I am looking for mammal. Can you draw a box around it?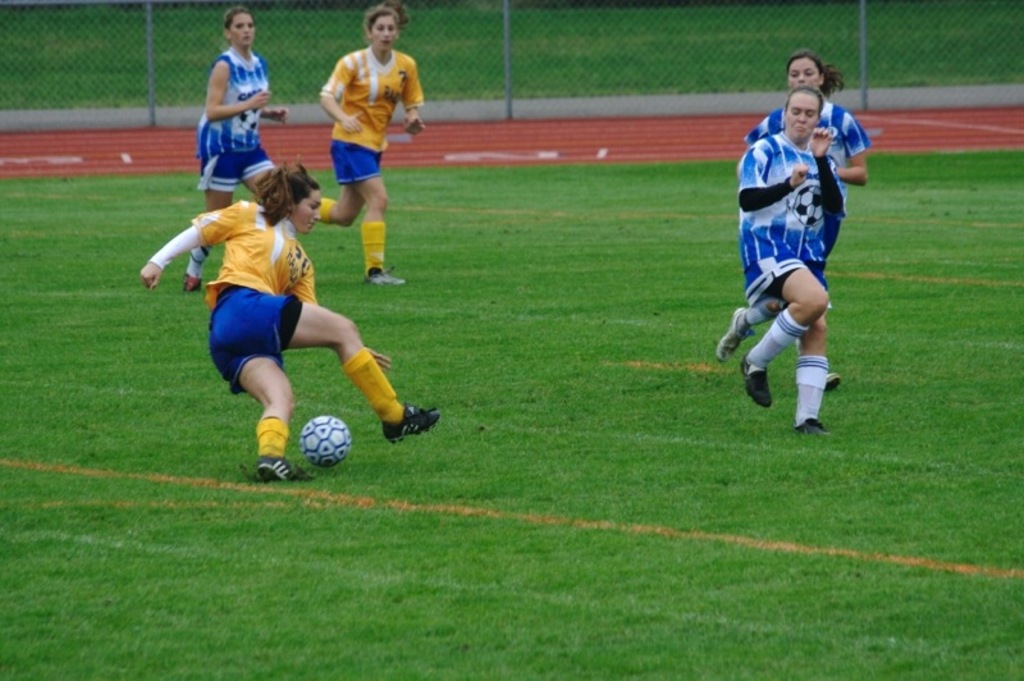
Sure, the bounding box is bbox=[316, 0, 422, 287].
